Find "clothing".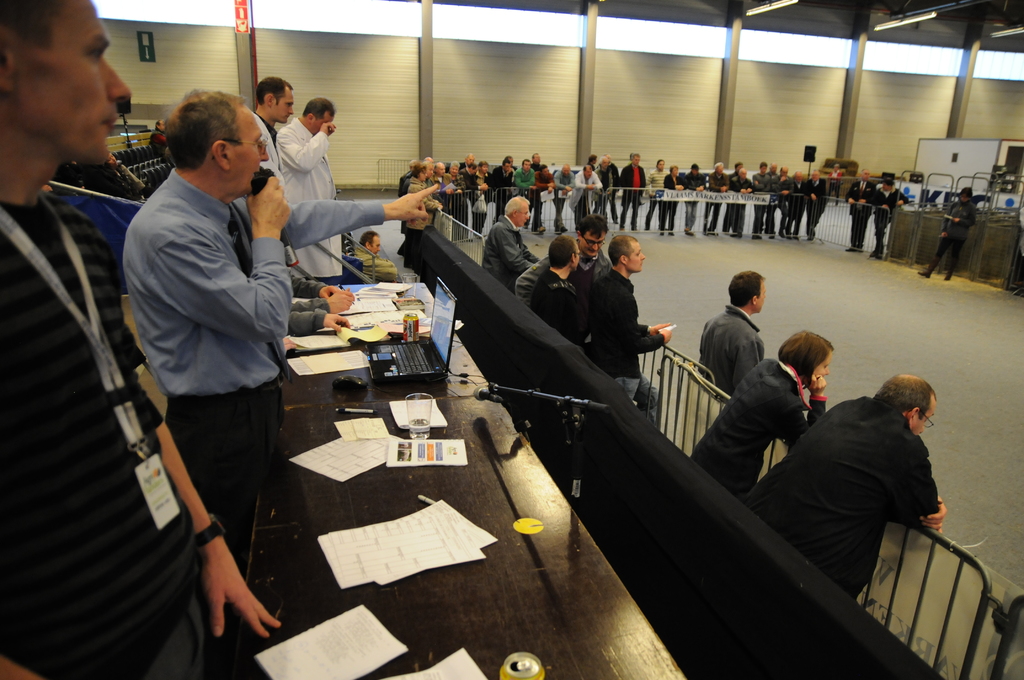
pyautogui.locateOnScreen(276, 113, 348, 275).
